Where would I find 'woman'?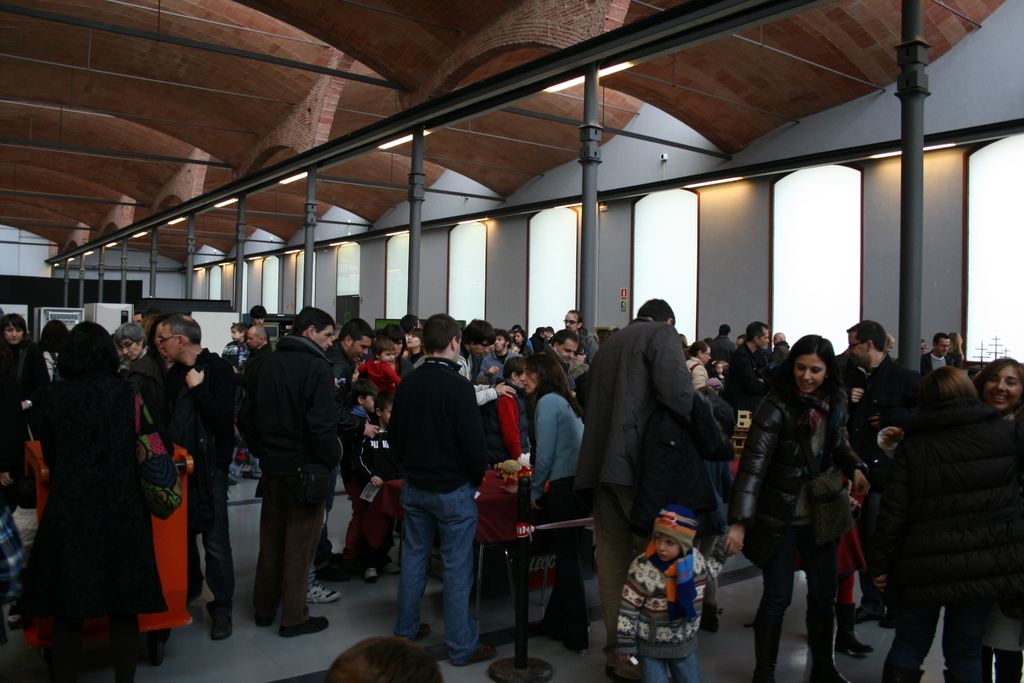
At BBox(681, 340, 719, 388).
